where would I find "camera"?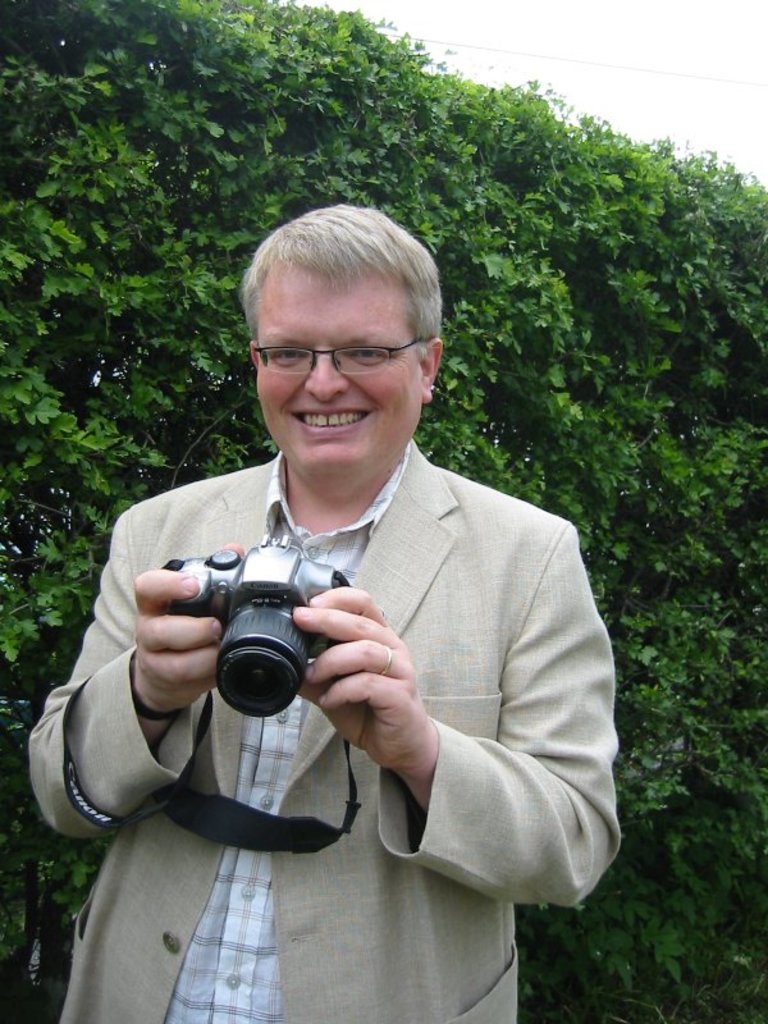
At box=[137, 541, 369, 716].
